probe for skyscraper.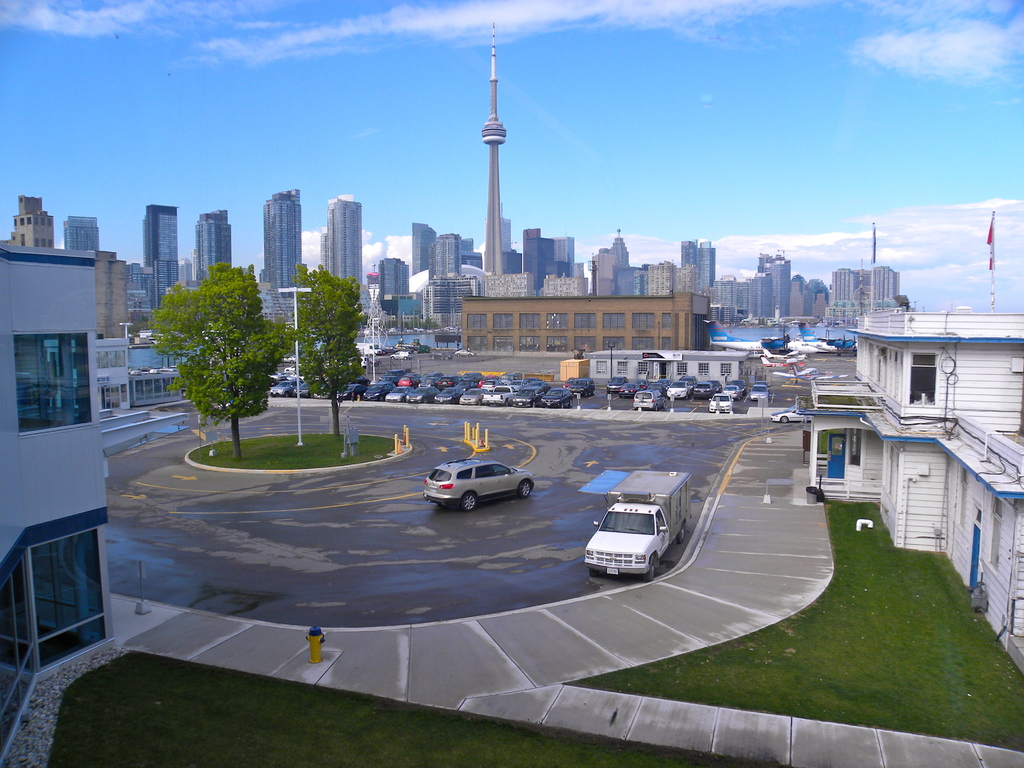
Probe result: [736,278,760,308].
